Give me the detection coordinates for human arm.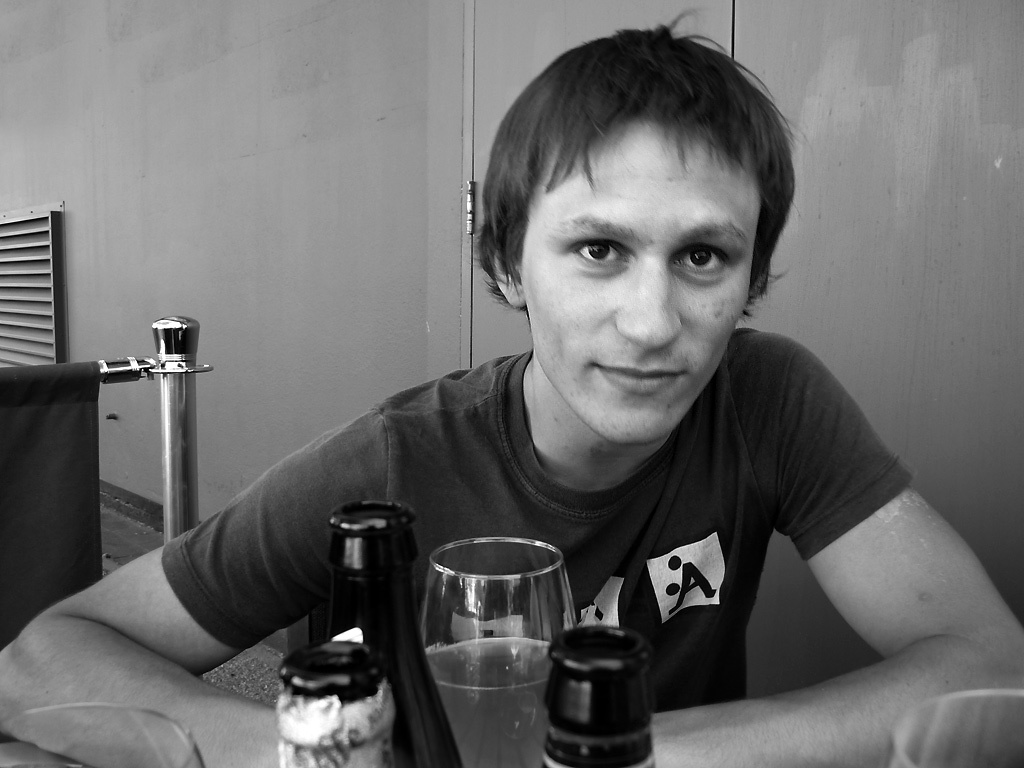
0:402:418:767.
